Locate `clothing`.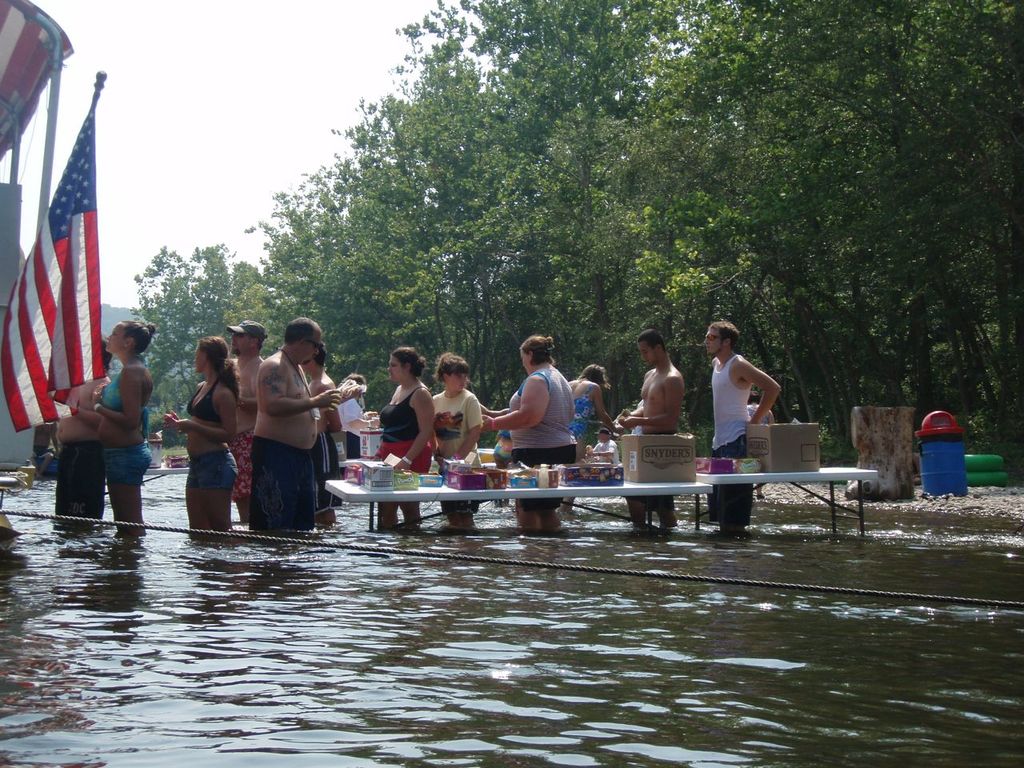
Bounding box: 182/377/226/423.
